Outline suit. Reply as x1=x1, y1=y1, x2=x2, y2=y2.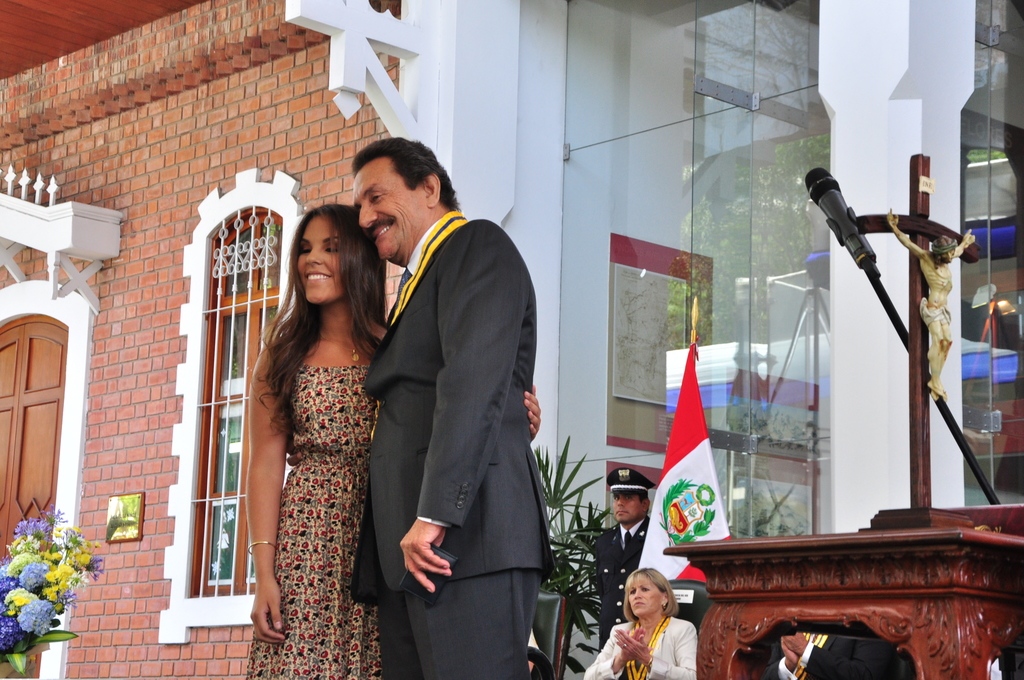
x1=765, y1=631, x2=909, y2=679.
